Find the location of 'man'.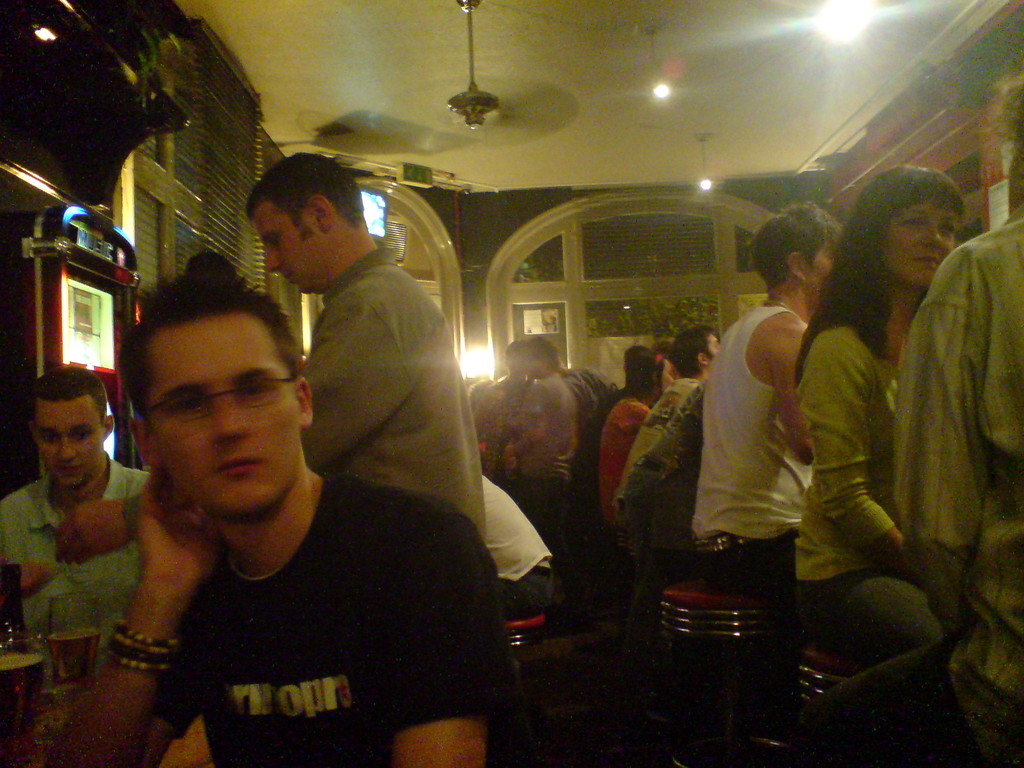
Location: 0, 365, 155, 696.
